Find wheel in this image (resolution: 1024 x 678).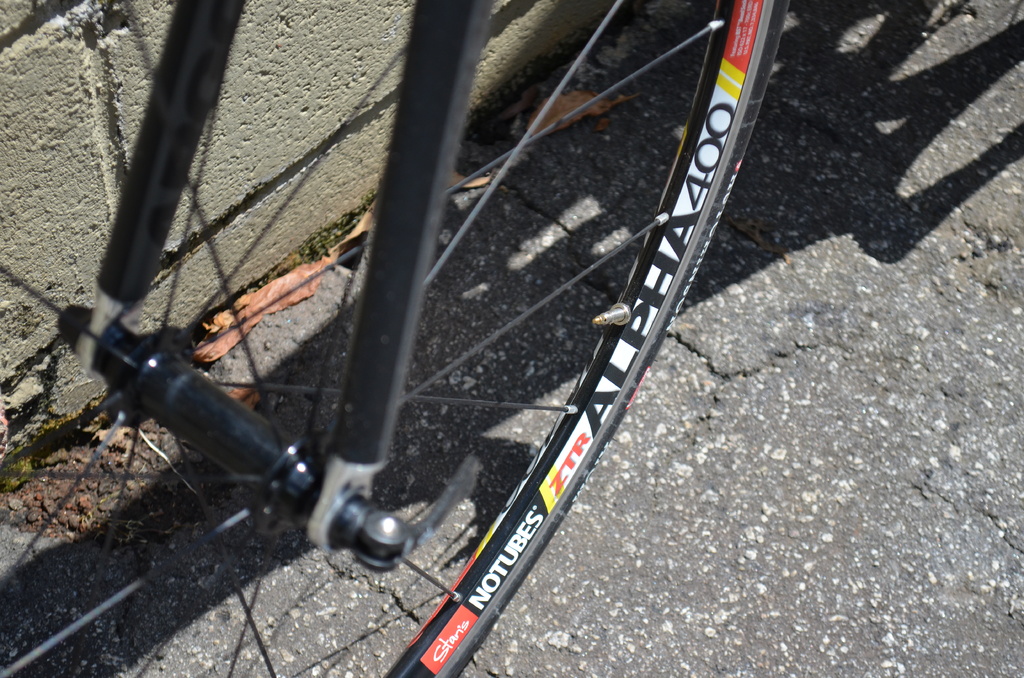
[86,22,810,636].
